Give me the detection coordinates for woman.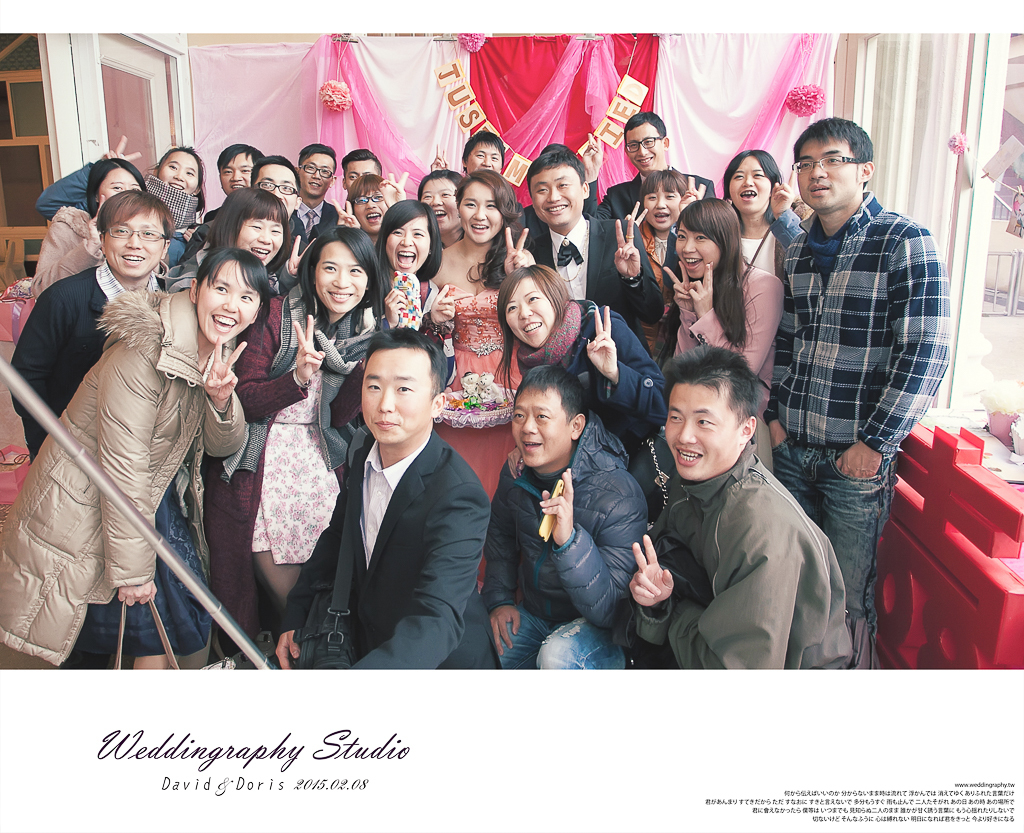
x1=26 y1=142 x2=233 y2=691.
